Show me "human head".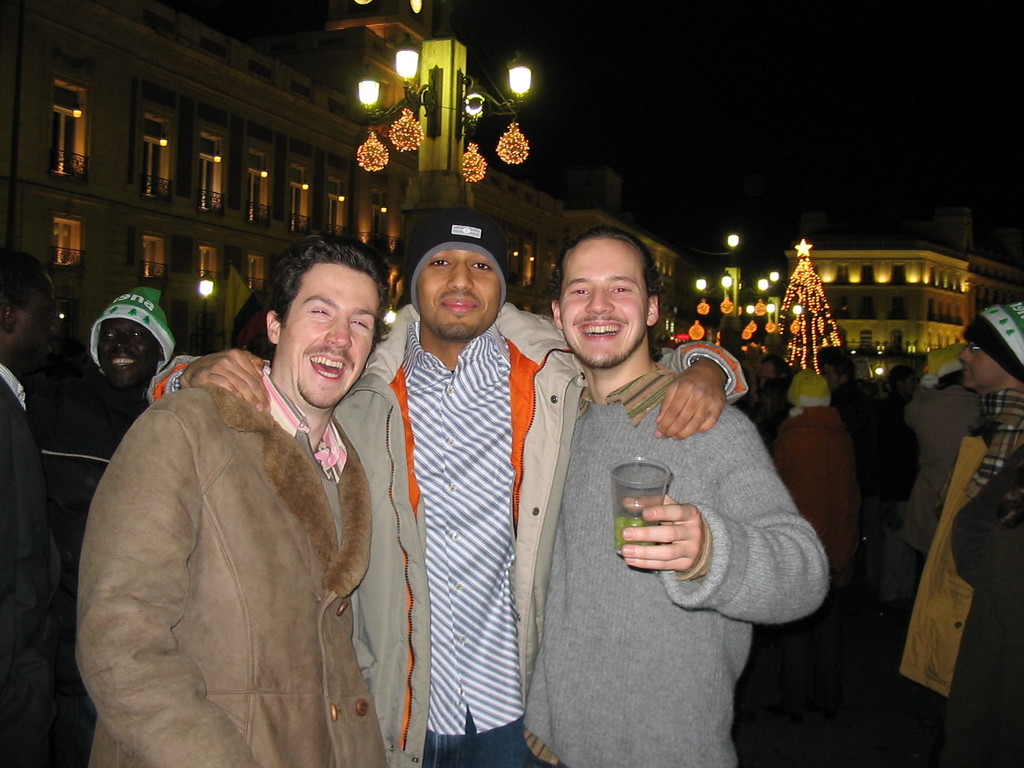
"human head" is here: {"left": 404, "top": 212, "right": 510, "bottom": 340}.
